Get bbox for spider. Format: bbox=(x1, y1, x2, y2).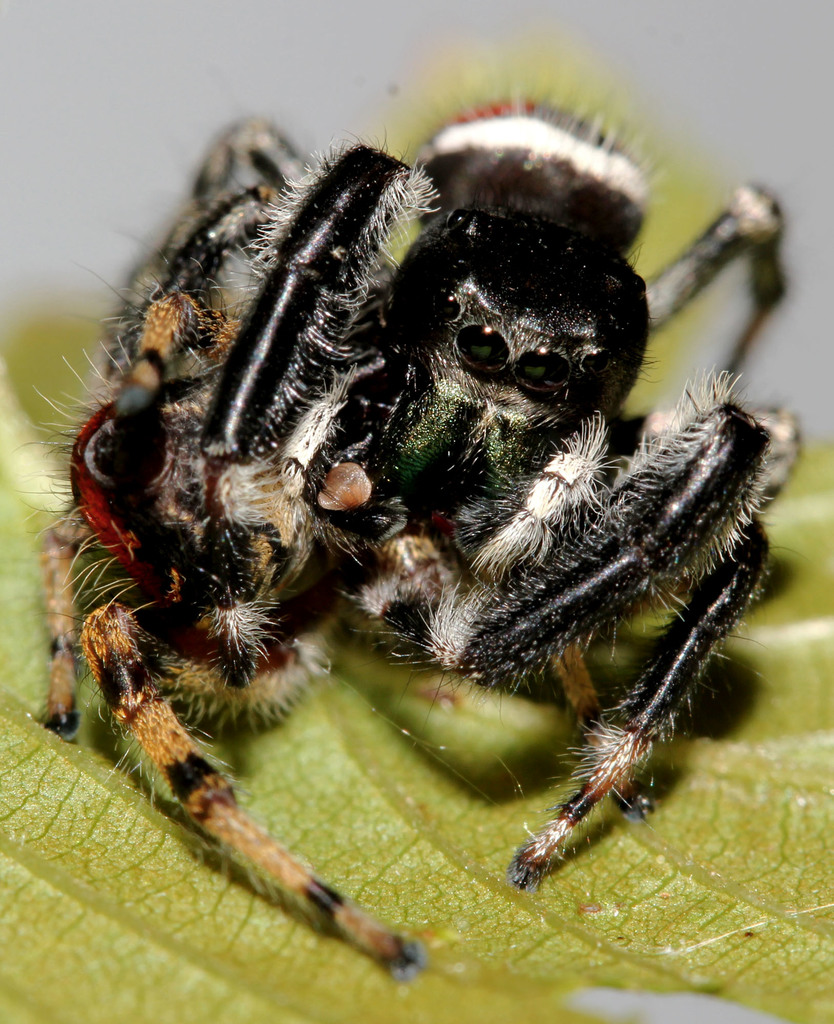
bbox=(5, 74, 805, 987).
